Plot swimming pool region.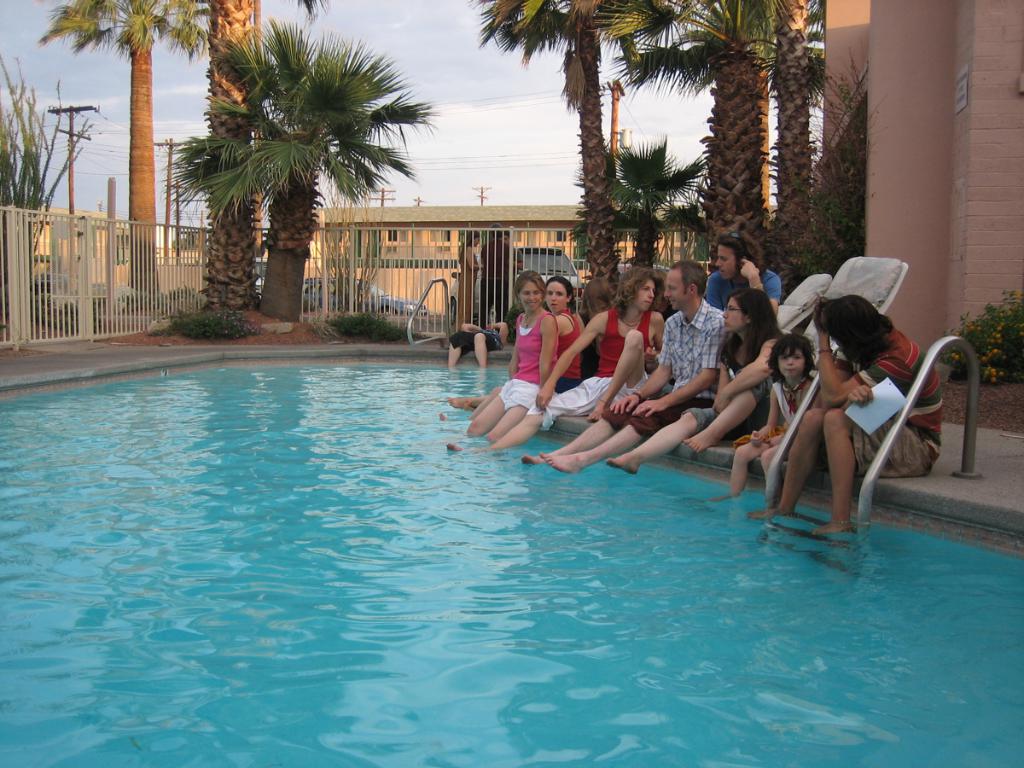
Plotted at left=0, top=358, right=1023, bottom=767.
